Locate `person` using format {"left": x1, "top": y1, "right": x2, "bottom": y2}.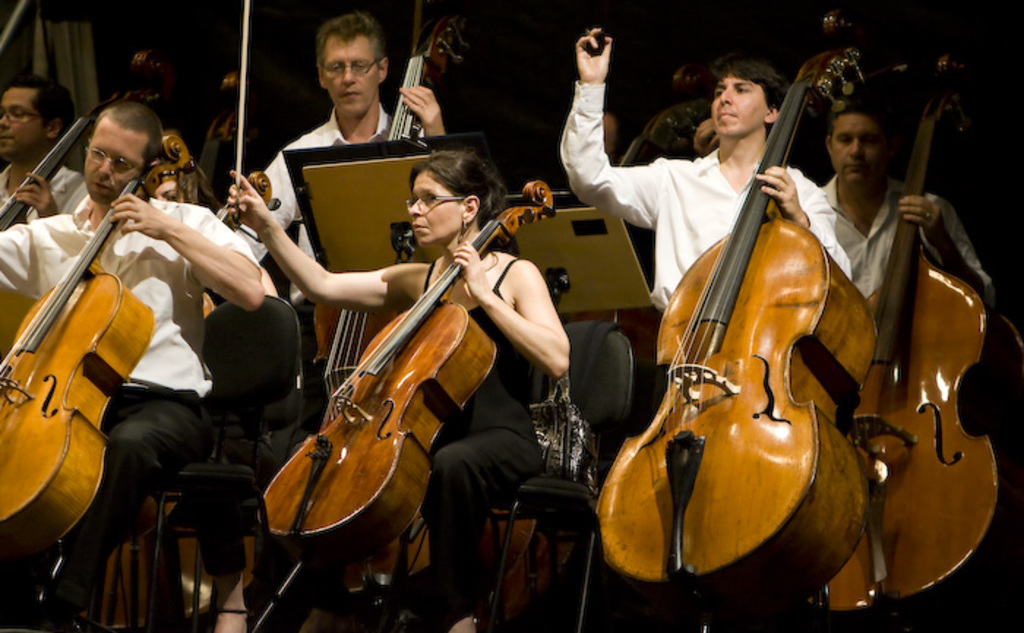
{"left": 158, "top": 127, "right": 200, "bottom": 173}.
